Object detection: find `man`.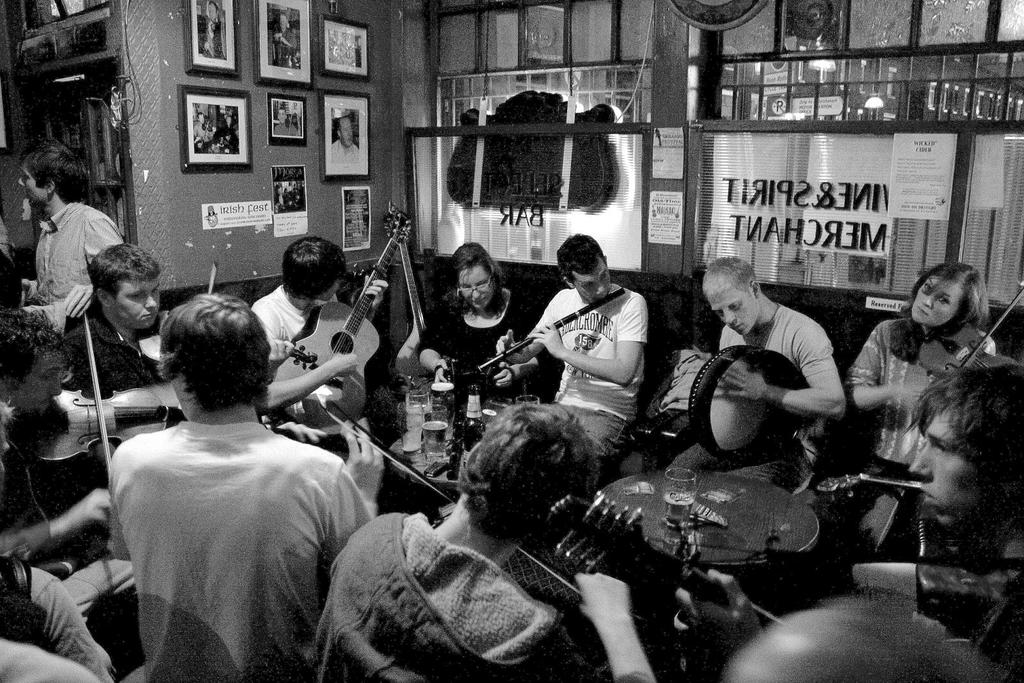
<bbox>83, 280, 376, 676</bbox>.
